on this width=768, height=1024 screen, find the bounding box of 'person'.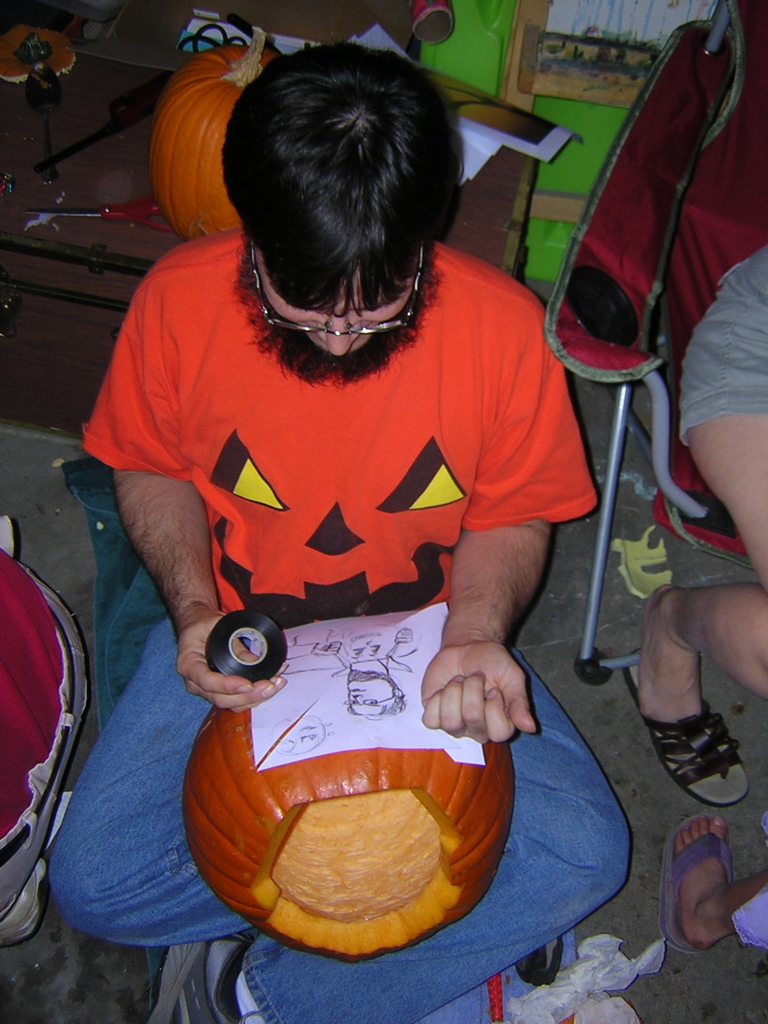
Bounding box: left=672, top=820, right=767, bottom=958.
